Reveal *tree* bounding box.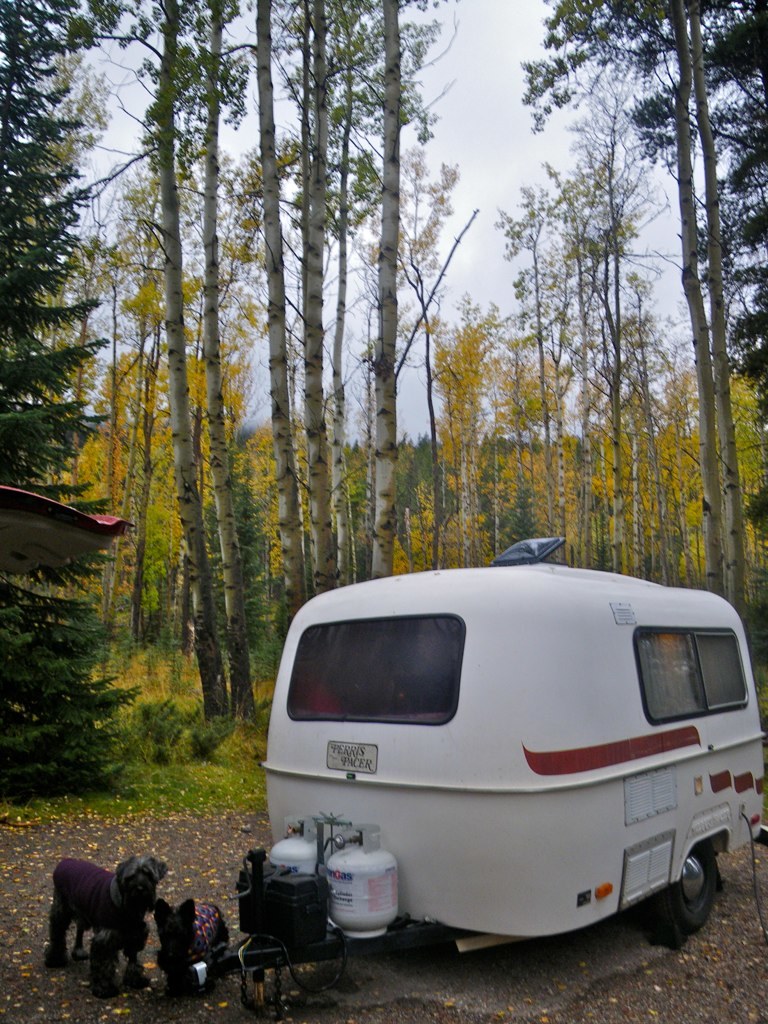
Revealed: x1=0, y1=0, x2=140, y2=785.
